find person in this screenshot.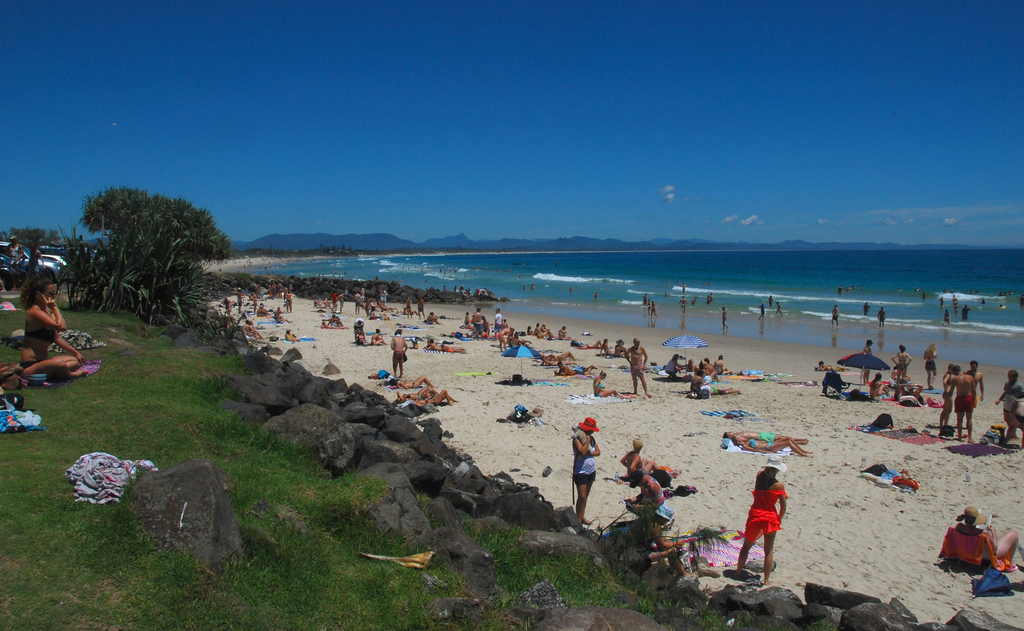
The bounding box for person is {"left": 734, "top": 454, "right": 789, "bottom": 587}.
